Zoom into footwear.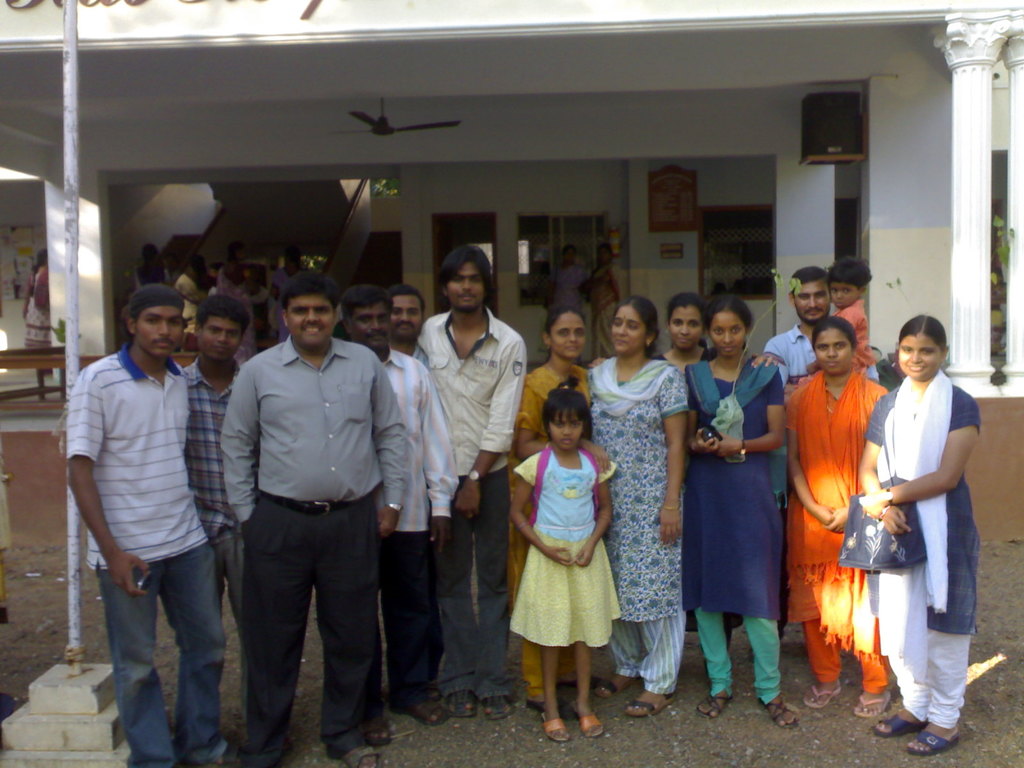
Zoom target: region(388, 699, 447, 730).
